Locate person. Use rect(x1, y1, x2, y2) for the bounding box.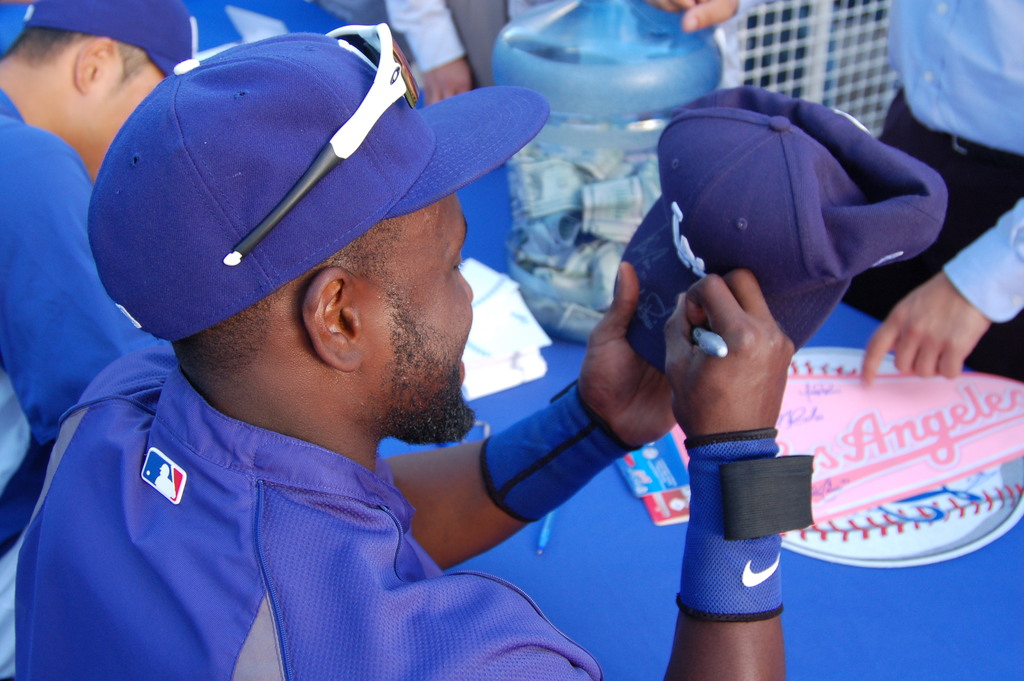
rect(0, 0, 198, 554).
